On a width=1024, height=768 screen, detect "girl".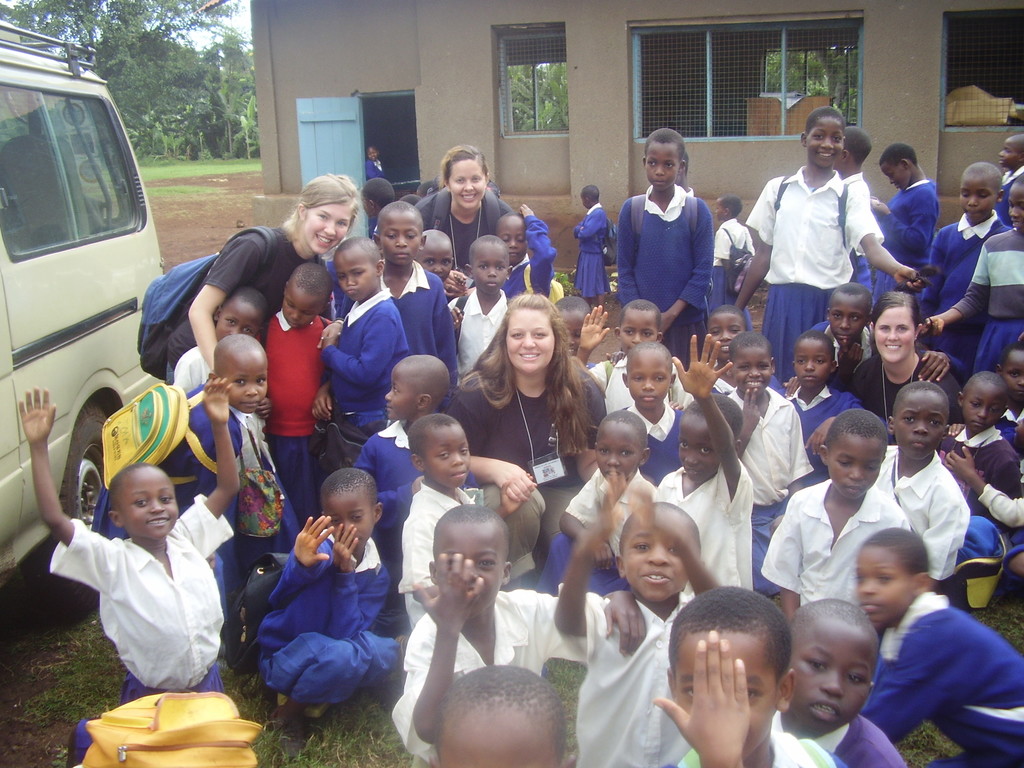
[854,291,957,419].
